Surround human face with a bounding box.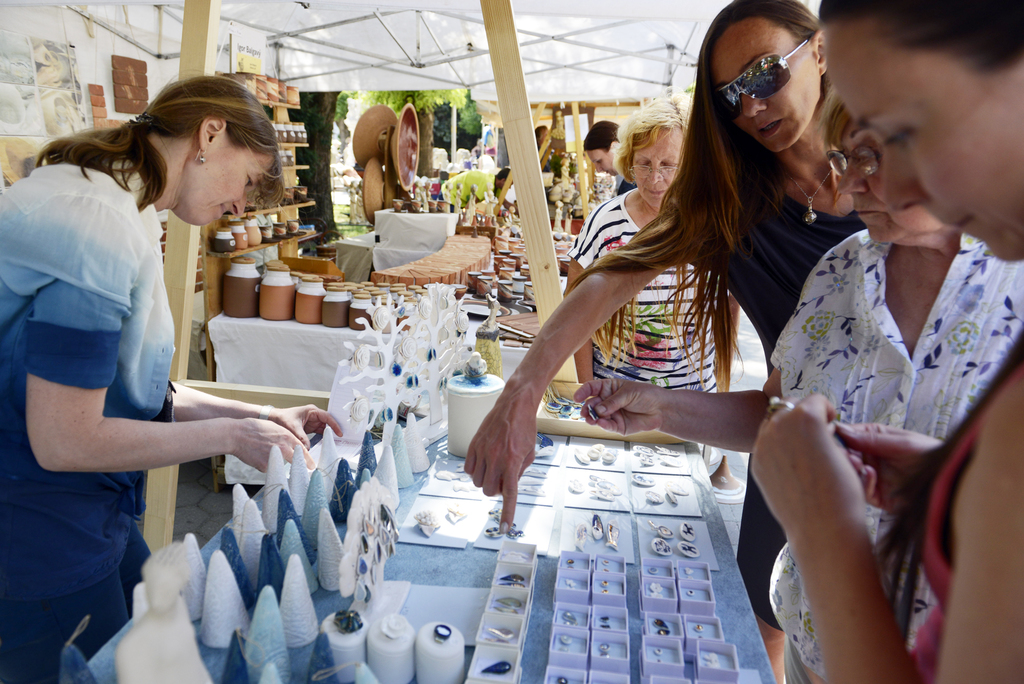
<box>829,103,913,247</box>.
